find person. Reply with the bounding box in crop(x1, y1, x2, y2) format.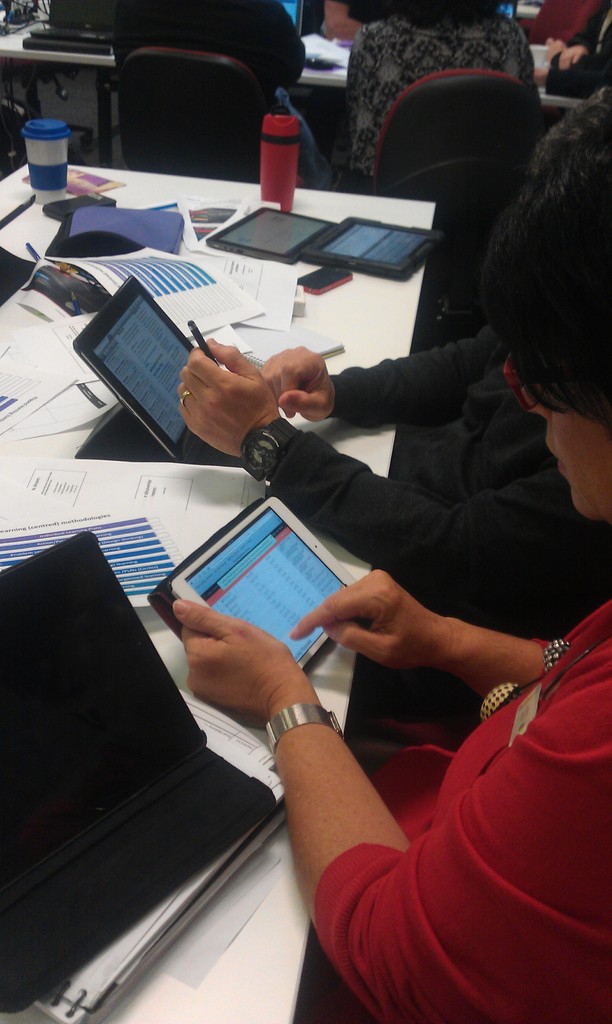
crop(344, 0, 535, 196).
